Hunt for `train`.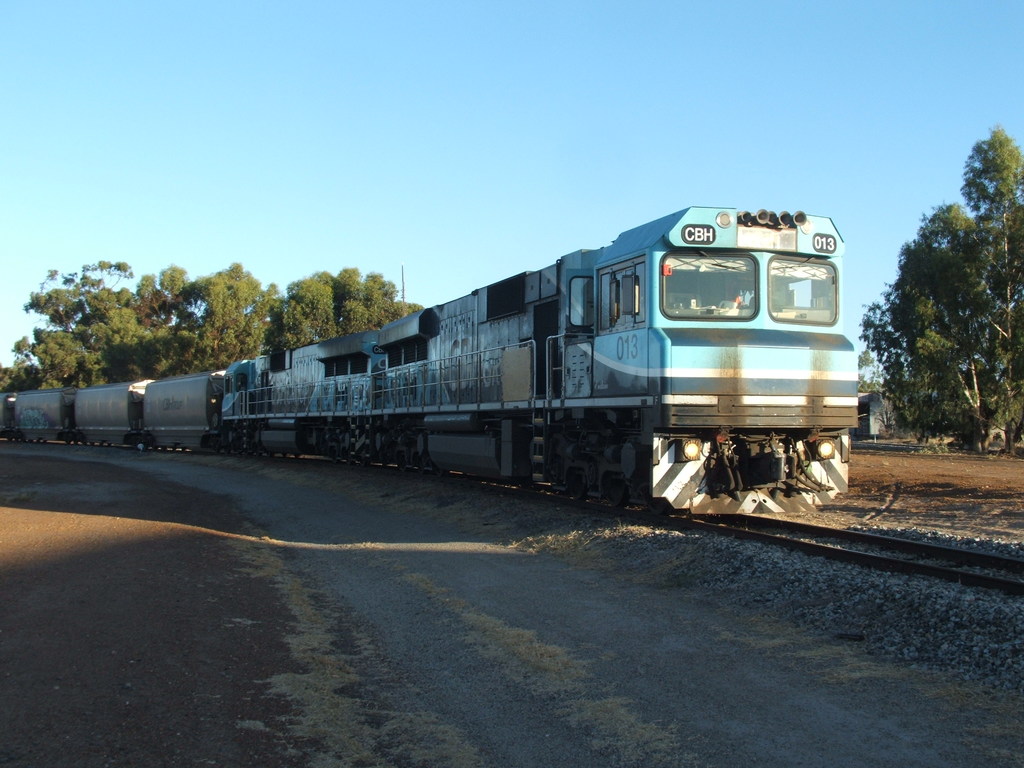
Hunted down at [0,198,870,516].
